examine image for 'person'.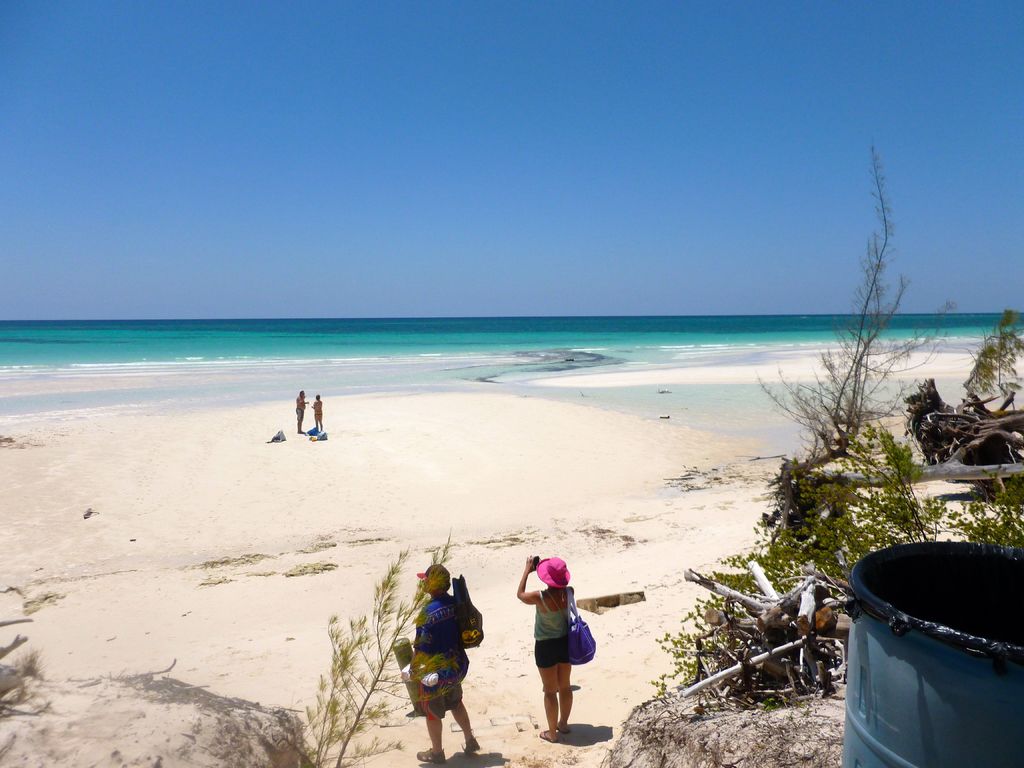
Examination result: region(407, 566, 483, 765).
